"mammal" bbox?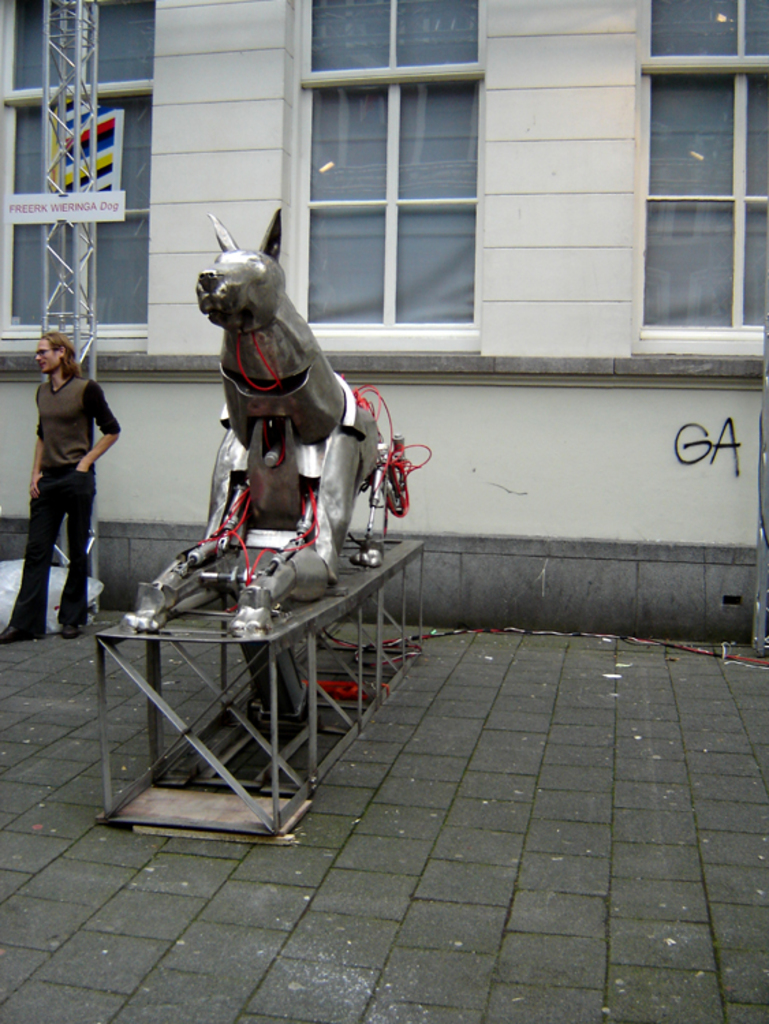
box(19, 317, 116, 636)
